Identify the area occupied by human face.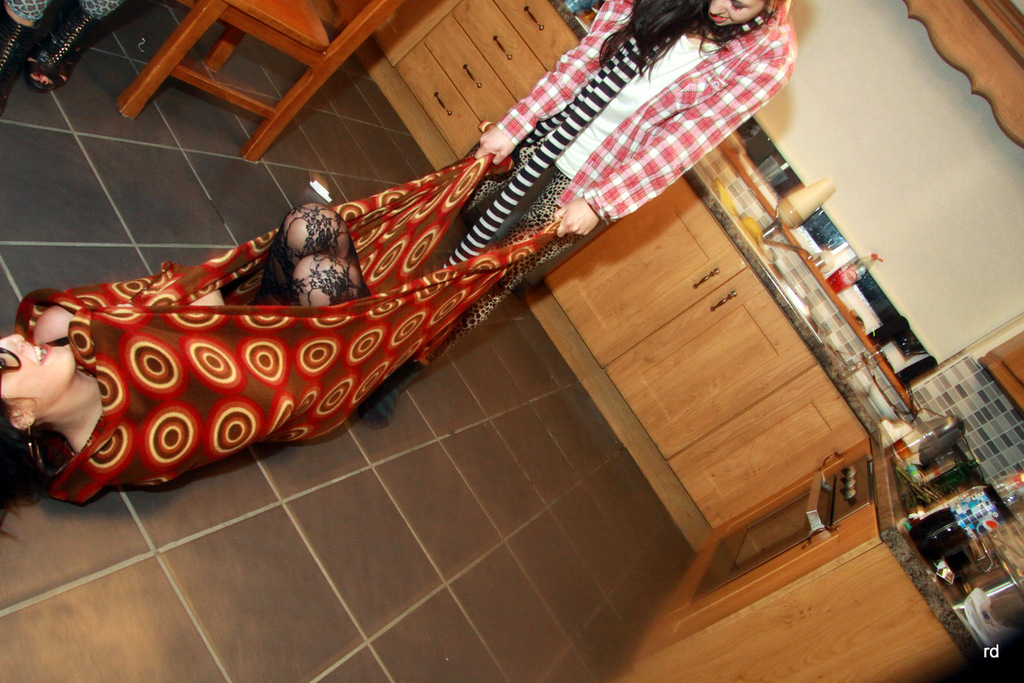
Area: detection(707, 0, 764, 29).
